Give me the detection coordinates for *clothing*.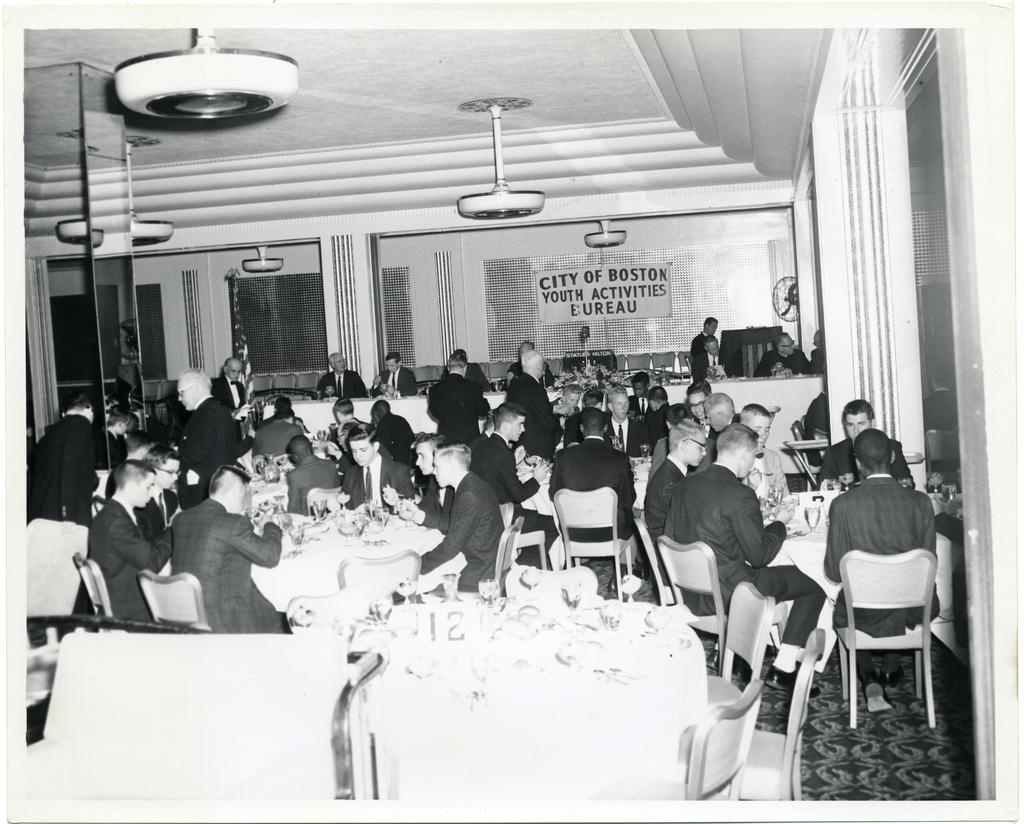
bbox(88, 488, 155, 624).
